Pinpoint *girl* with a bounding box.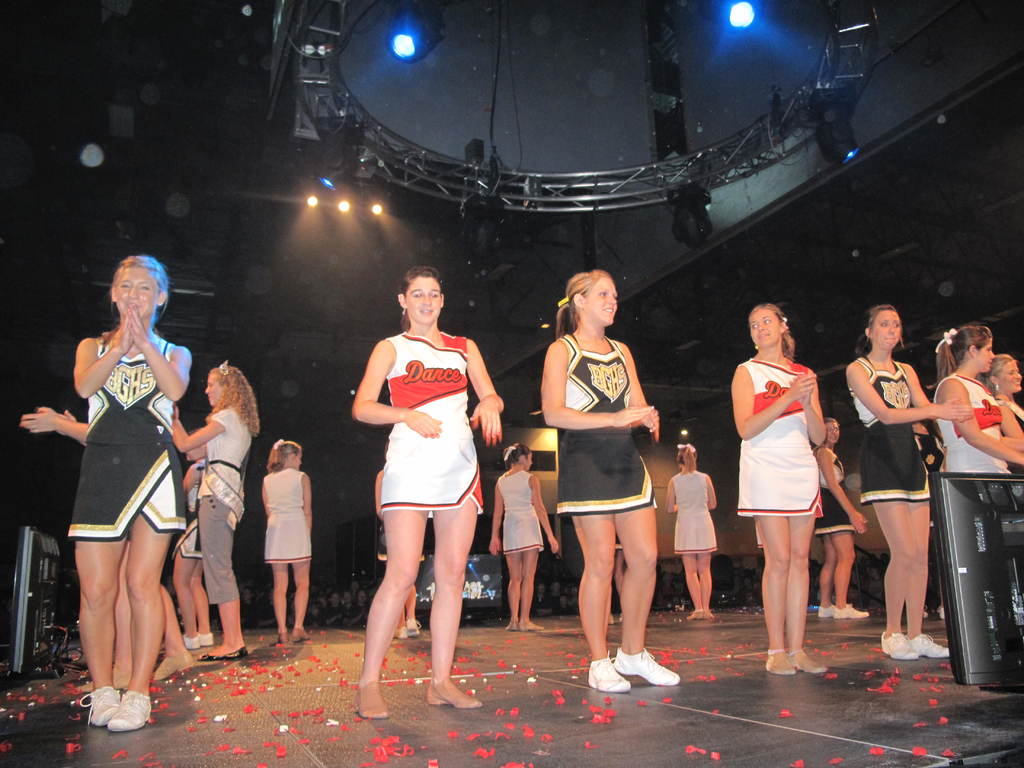
54/253/184/735.
